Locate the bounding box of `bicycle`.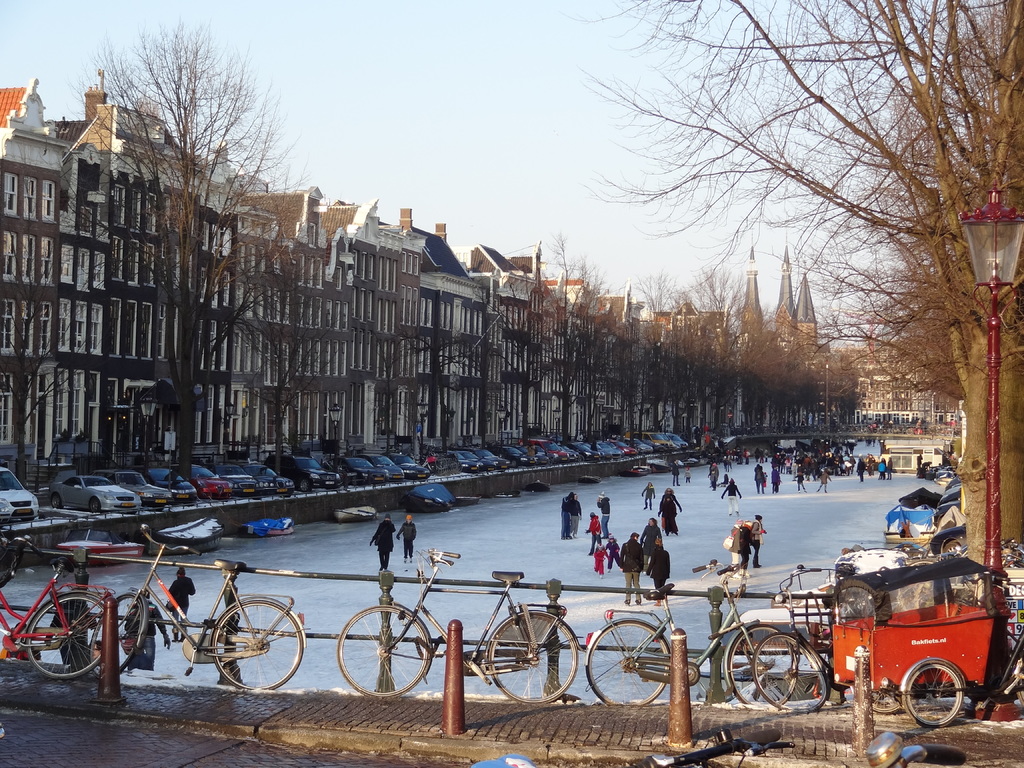
Bounding box: [left=750, top=552, right=855, bottom=719].
